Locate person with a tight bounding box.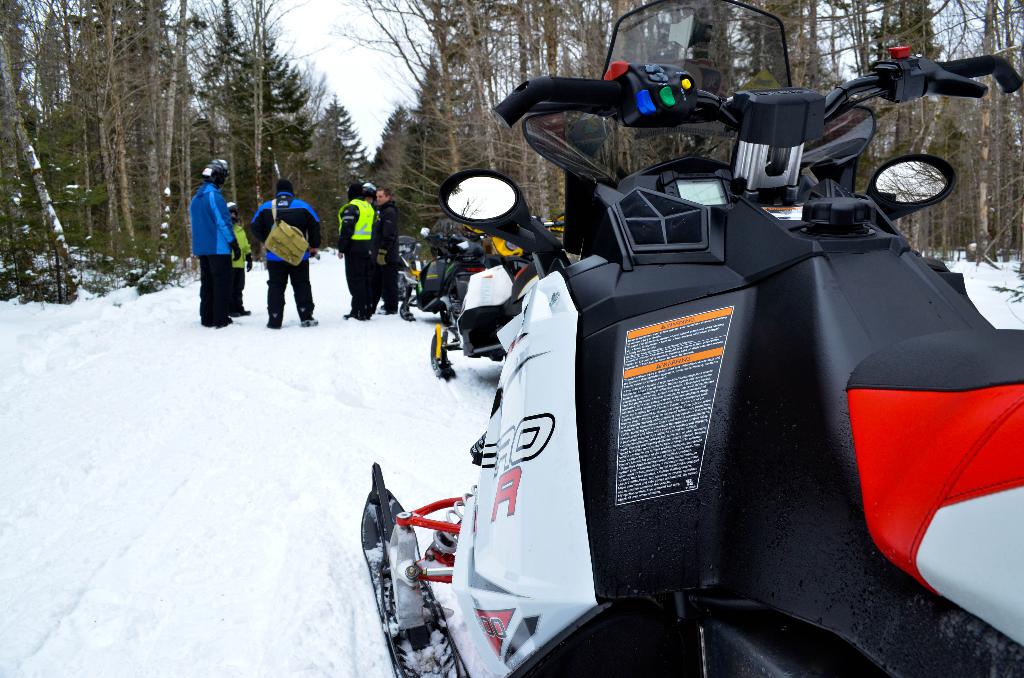
locate(182, 154, 238, 328).
